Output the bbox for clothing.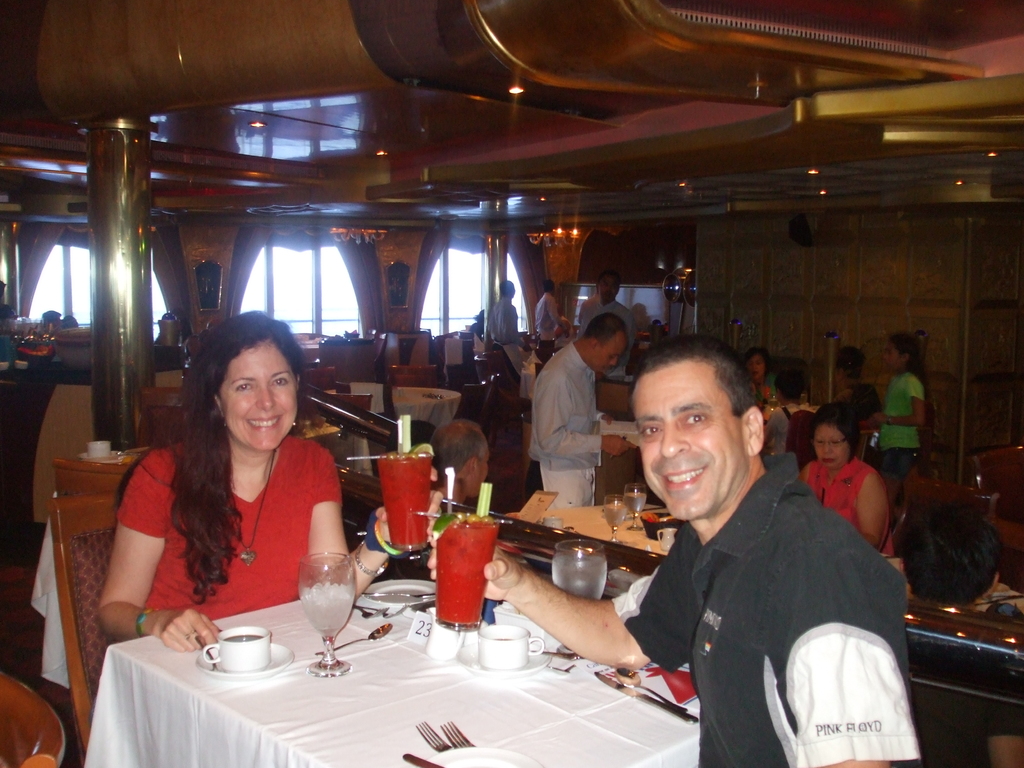
left=799, top=456, right=903, bottom=584.
